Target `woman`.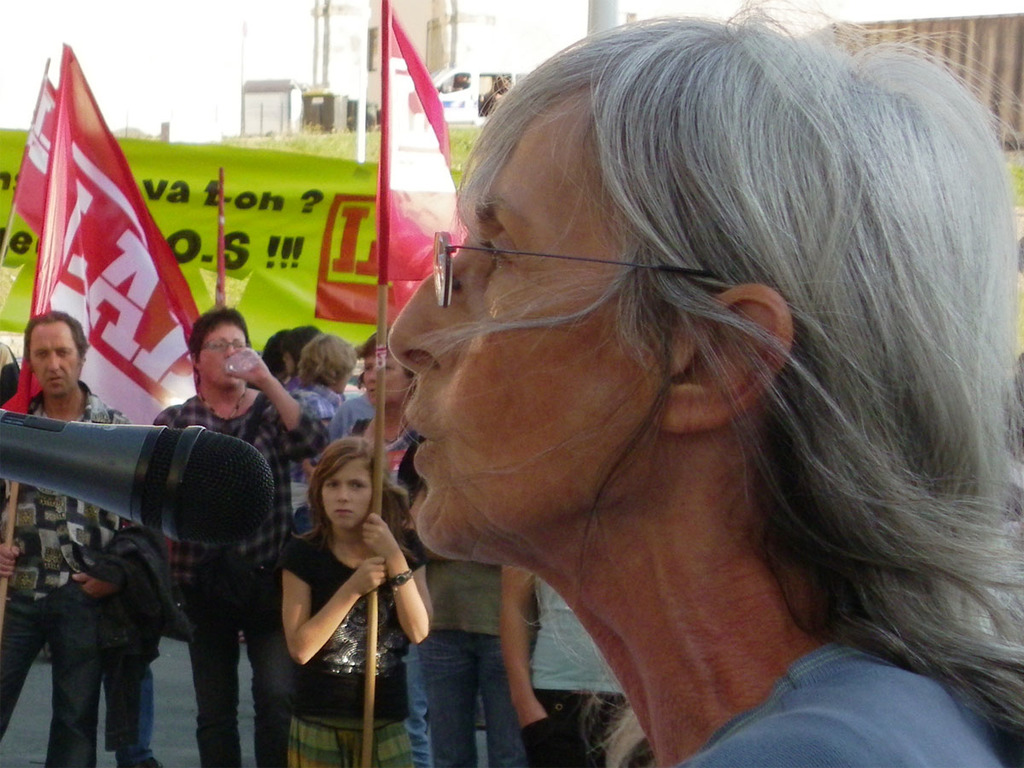
Target region: bbox=[322, 38, 991, 767].
